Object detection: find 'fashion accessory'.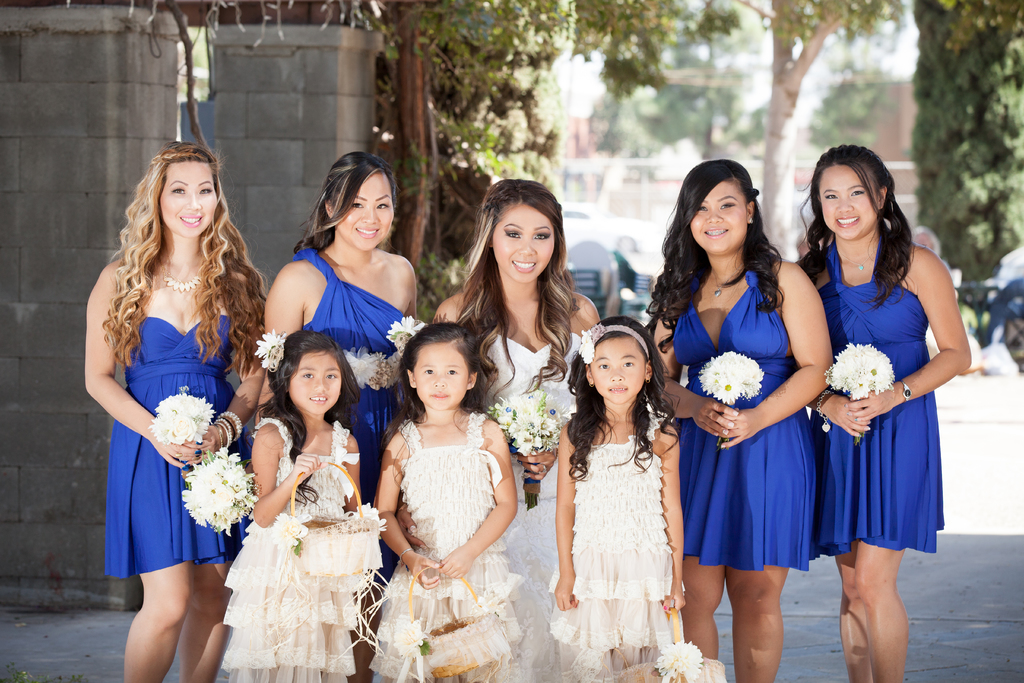
(x1=710, y1=263, x2=744, y2=295).
